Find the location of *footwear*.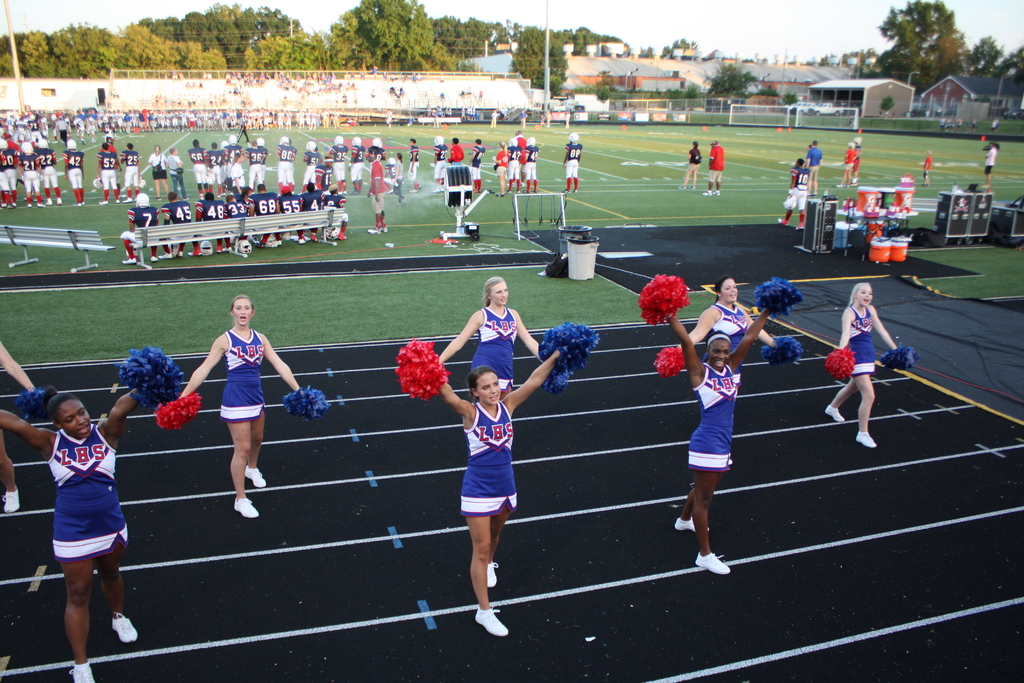
Location: detection(69, 663, 97, 682).
